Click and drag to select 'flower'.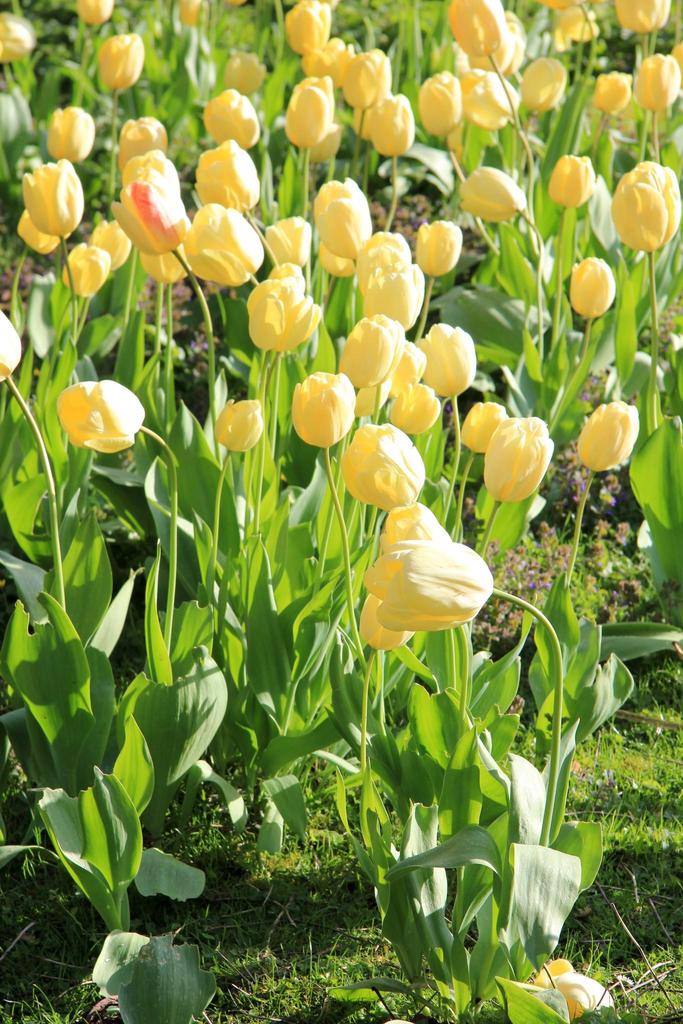
Selection: 359/260/427/332.
